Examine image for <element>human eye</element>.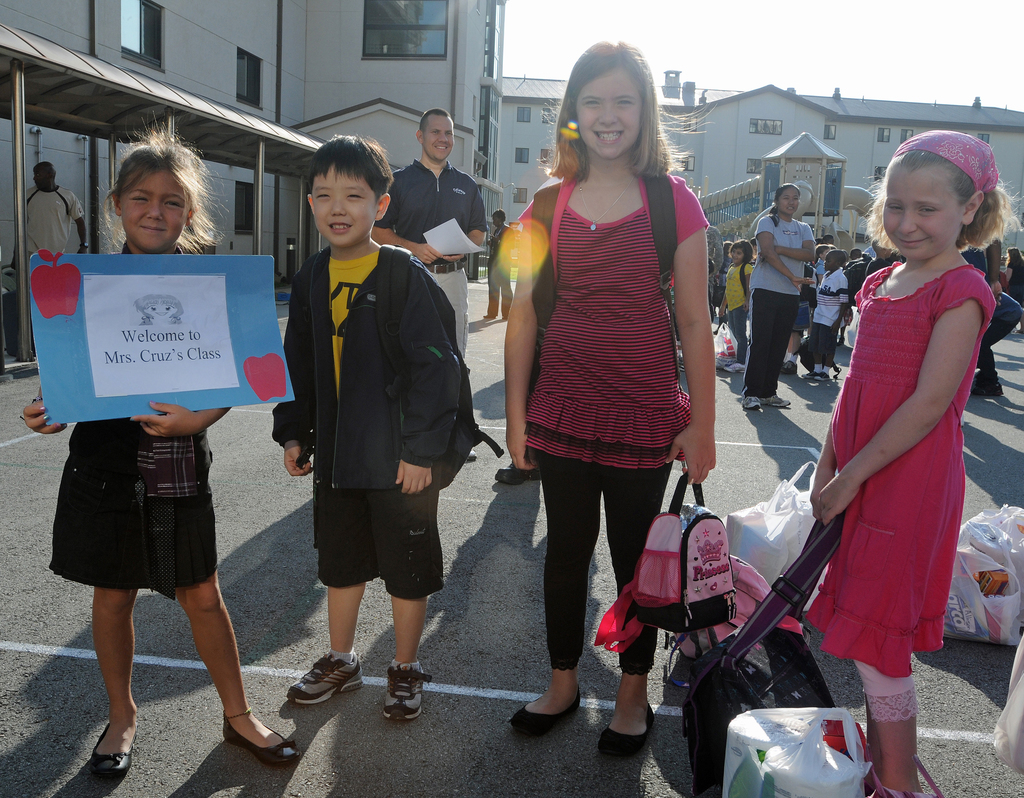
Examination result: 163:199:185:212.
